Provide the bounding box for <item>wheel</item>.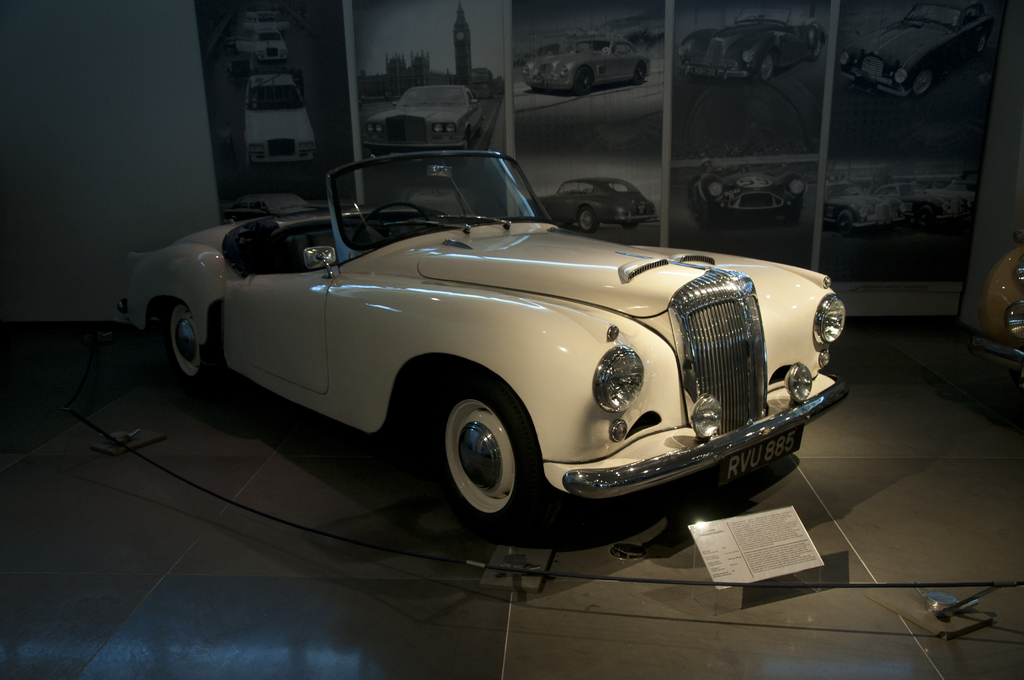
(x1=909, y1=68, x2=932, y2=99).
